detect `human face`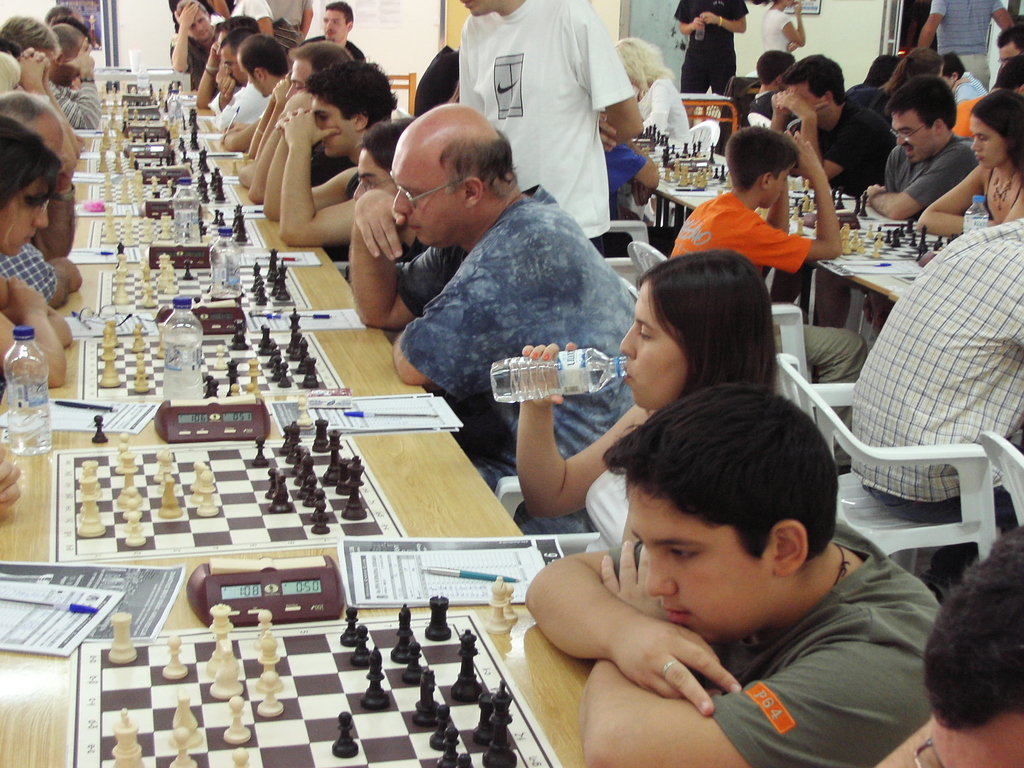
790, 86, 816, 109
